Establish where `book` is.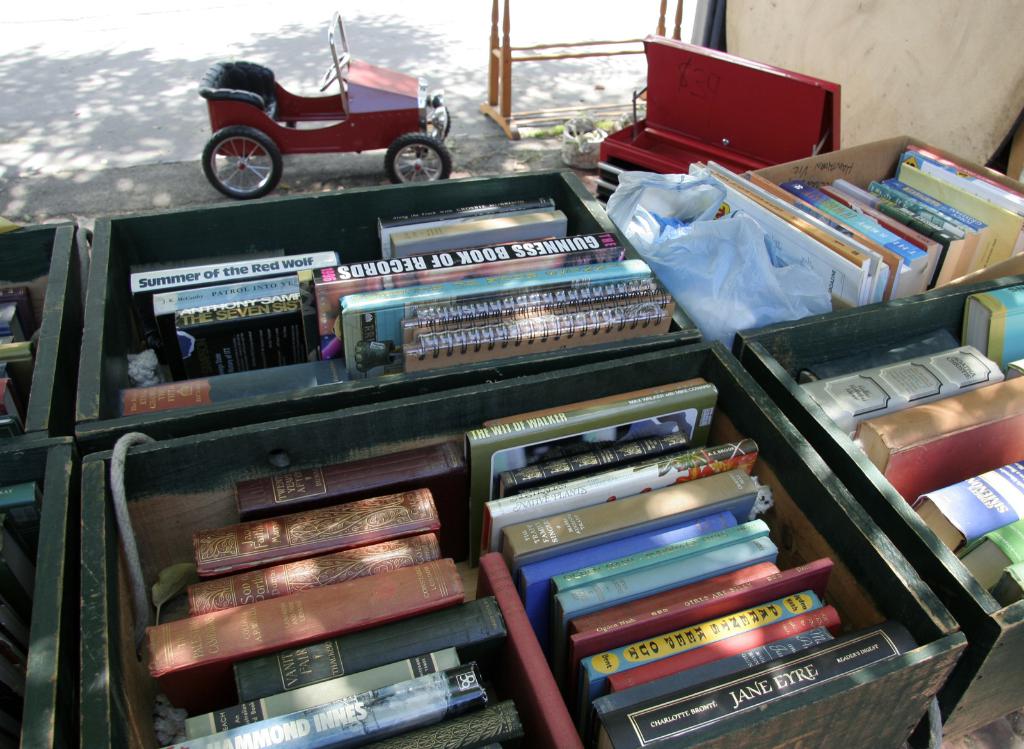
Established at BBox(555, 533, 776, 646).
